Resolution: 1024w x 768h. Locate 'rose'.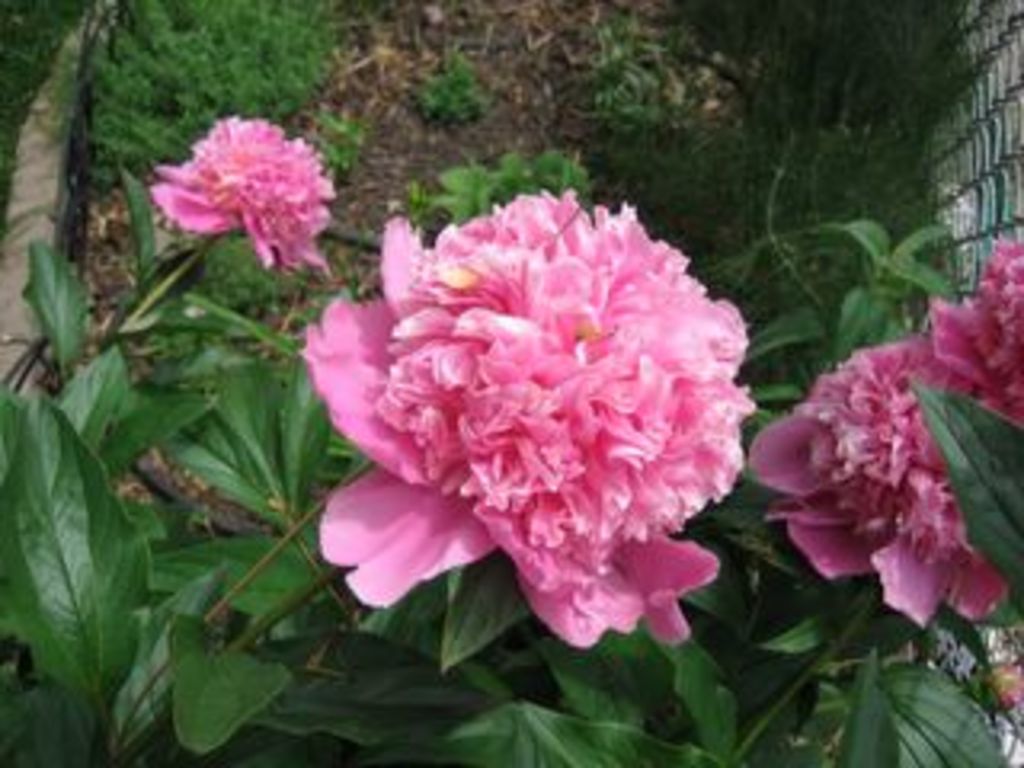
154:109:336:285.
